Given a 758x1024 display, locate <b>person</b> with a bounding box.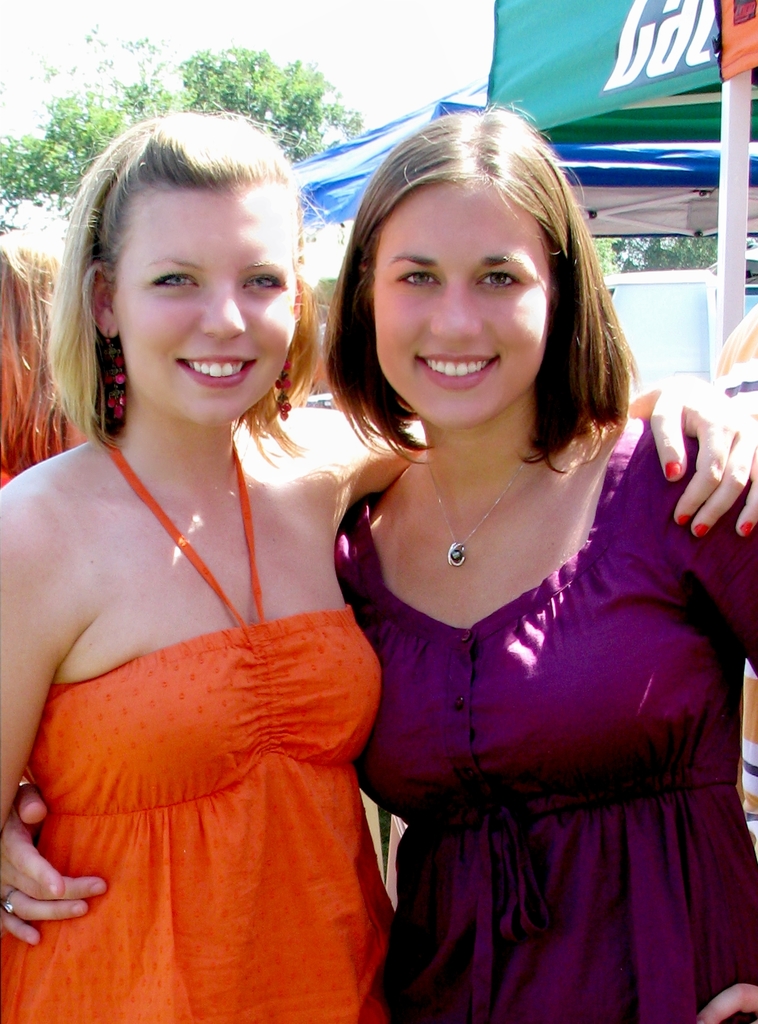
Located: select_region(0, 99, 757, 1023).
